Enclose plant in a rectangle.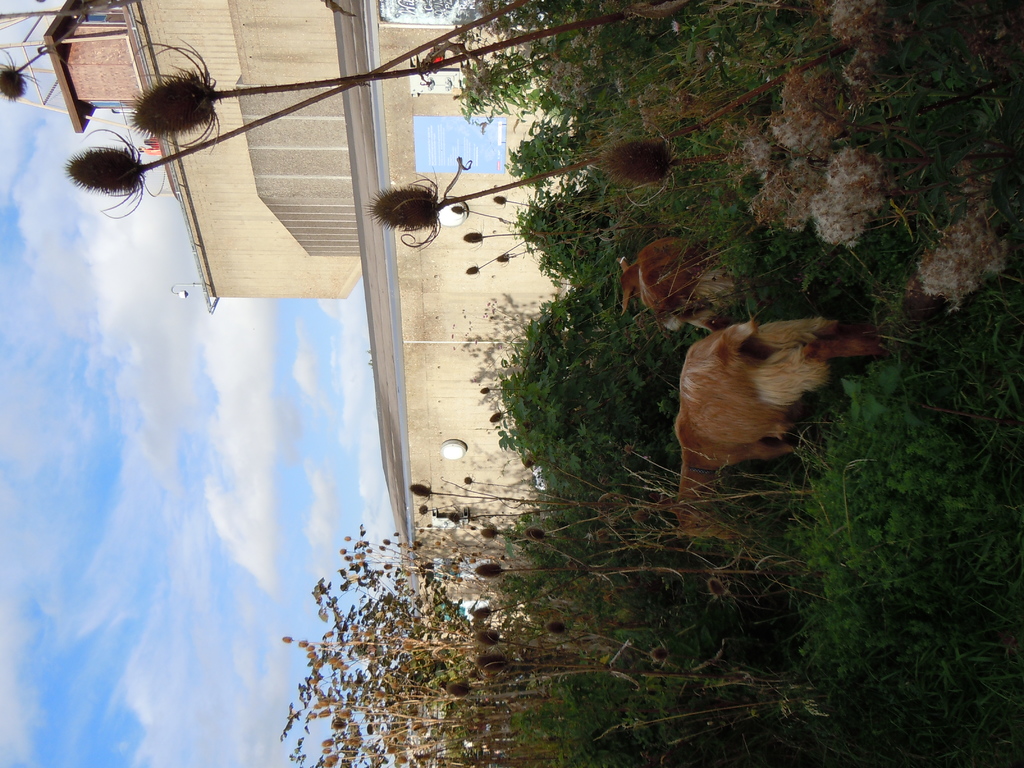
(493, 257, 777, 524).
